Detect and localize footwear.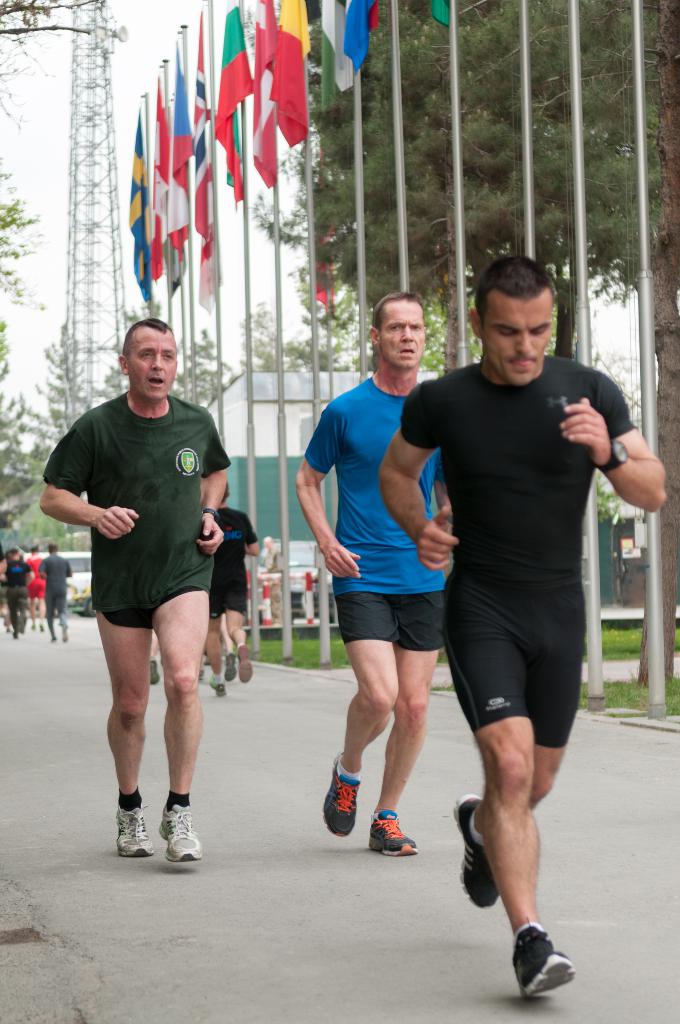
Localized at x1=30, y1=623, x2=37, y2=630.
